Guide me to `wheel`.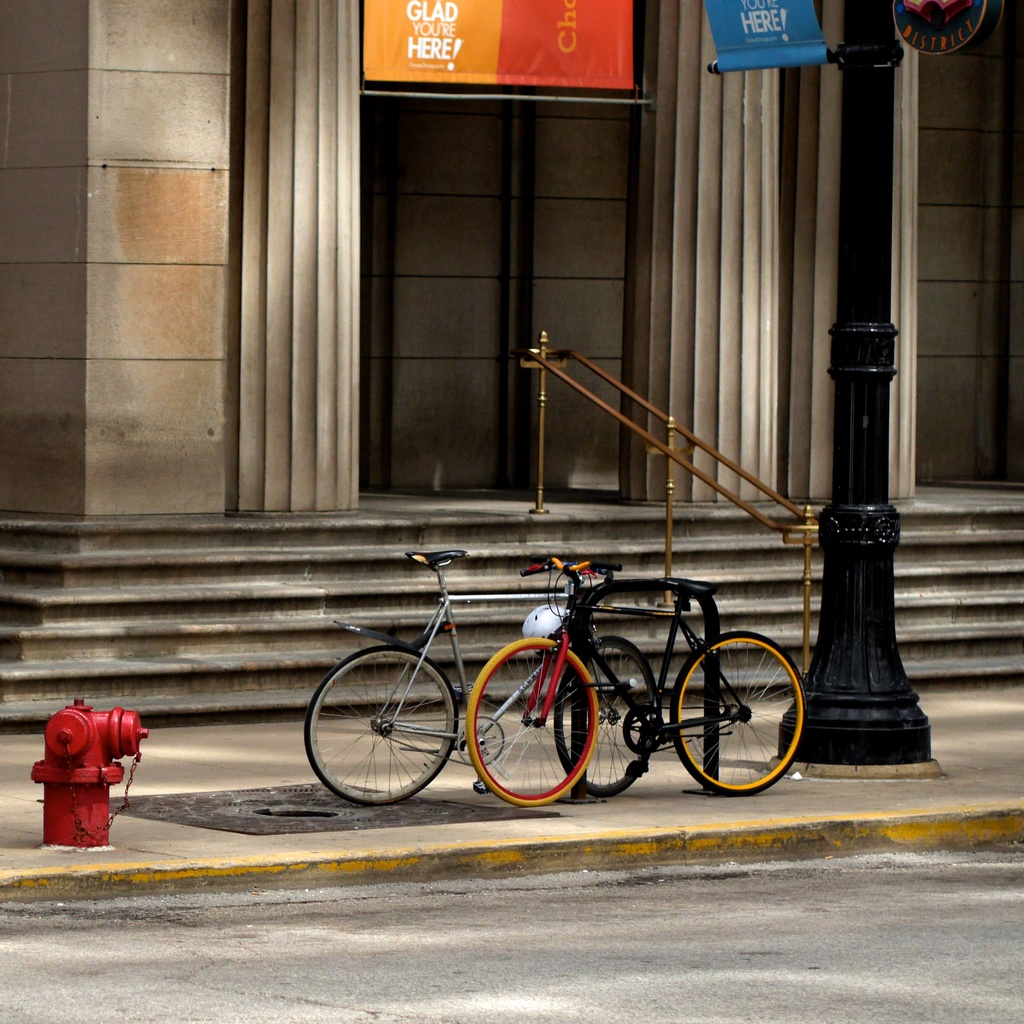
Guidance: bbox=[553, 639, 662, 796].
